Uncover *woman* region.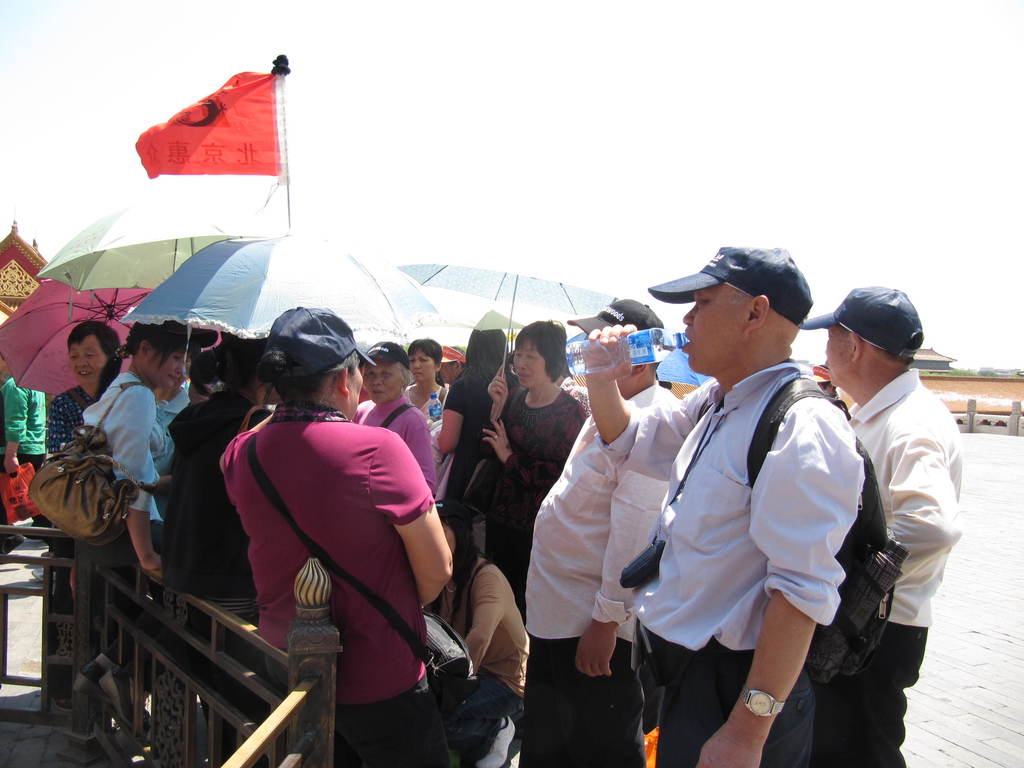
Uncovered: 195/316/456/733.
